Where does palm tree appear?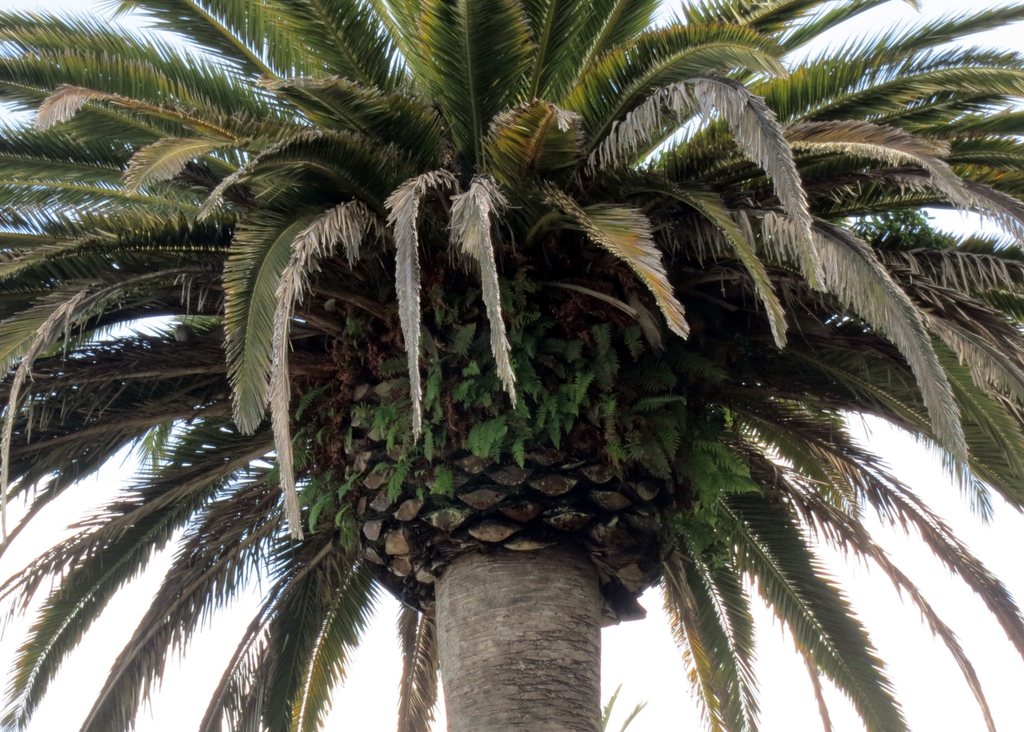
Appears at select_region(126, 61, 874, 731).
